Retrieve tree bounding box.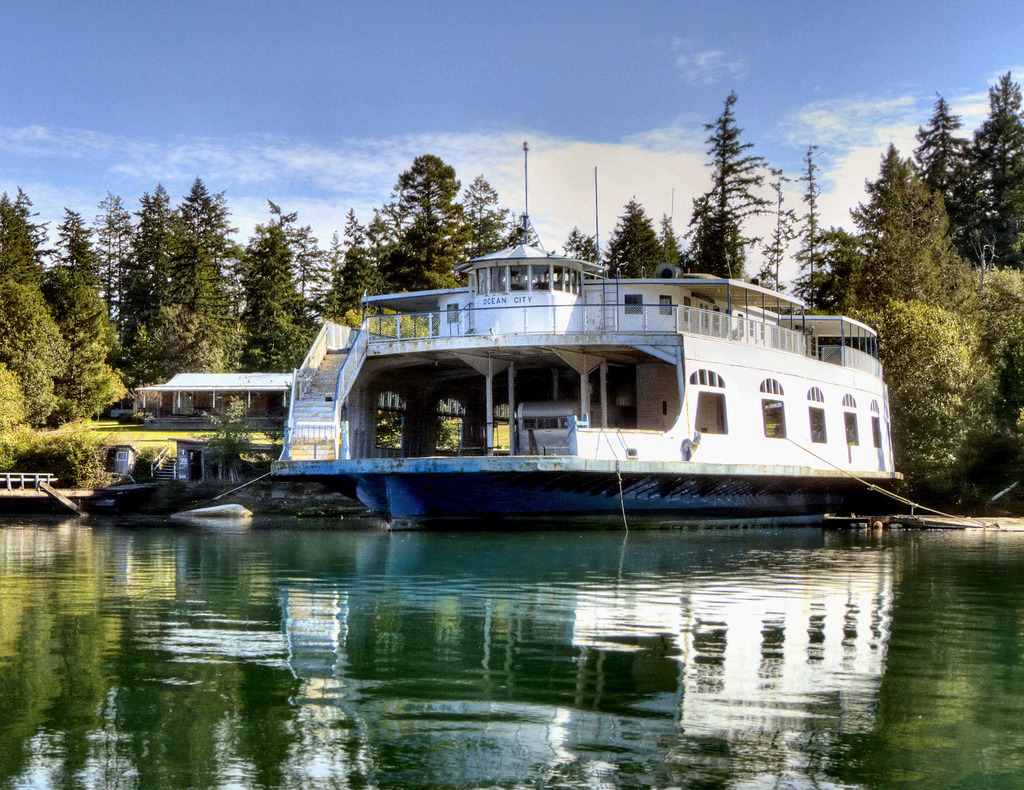
Bounding box: box(168, 231, 241, 378).
